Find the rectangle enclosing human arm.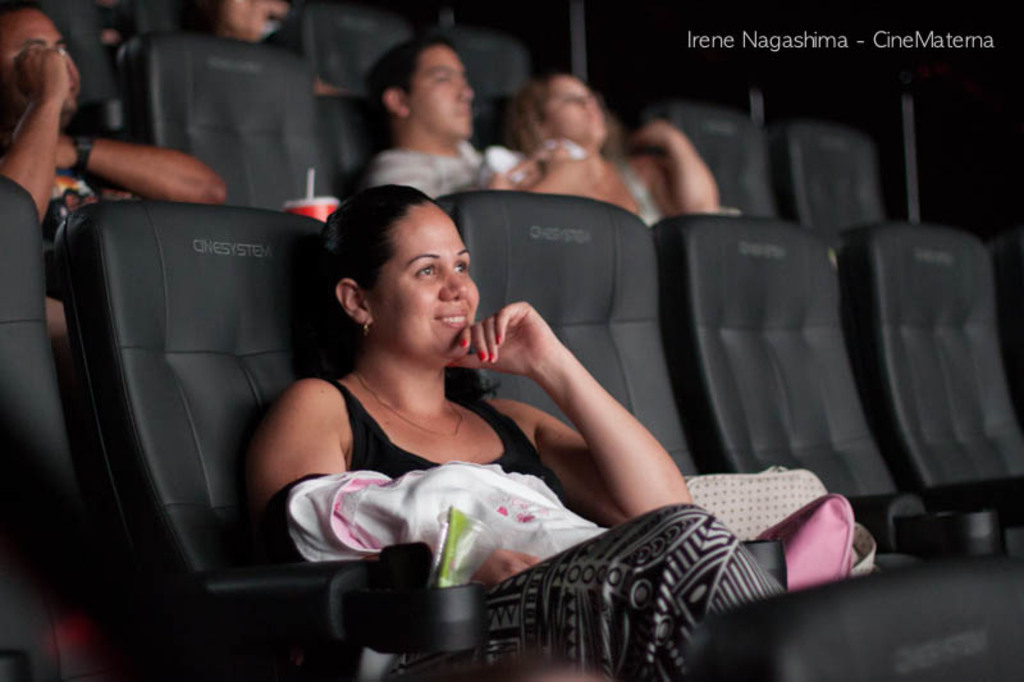
242 376 548 590.
